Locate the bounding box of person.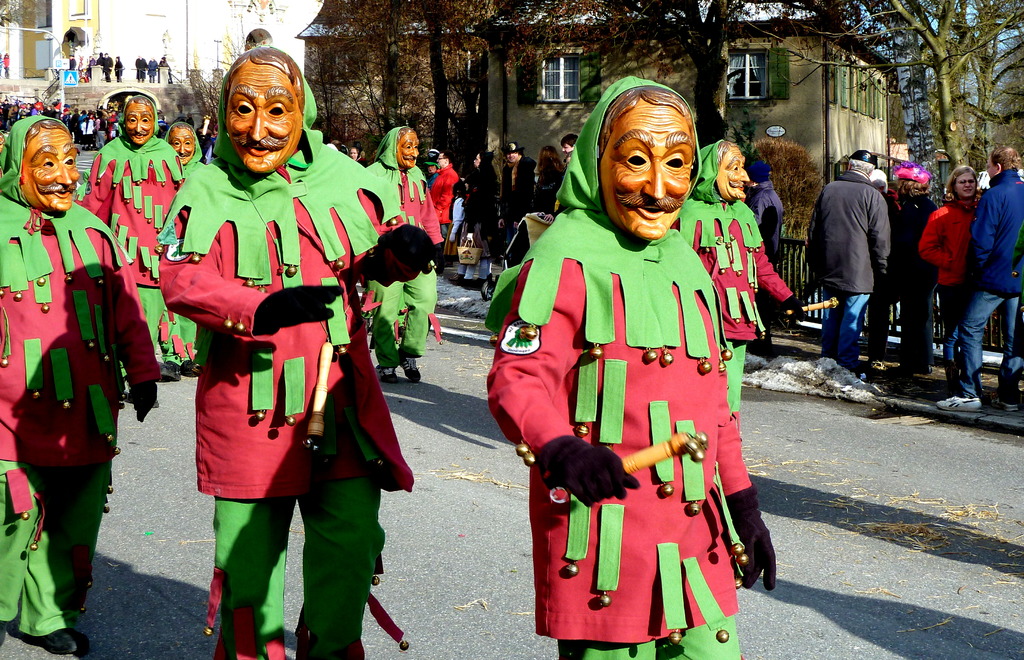
Bounding box: bbox=(667, 133, 790, 426).
